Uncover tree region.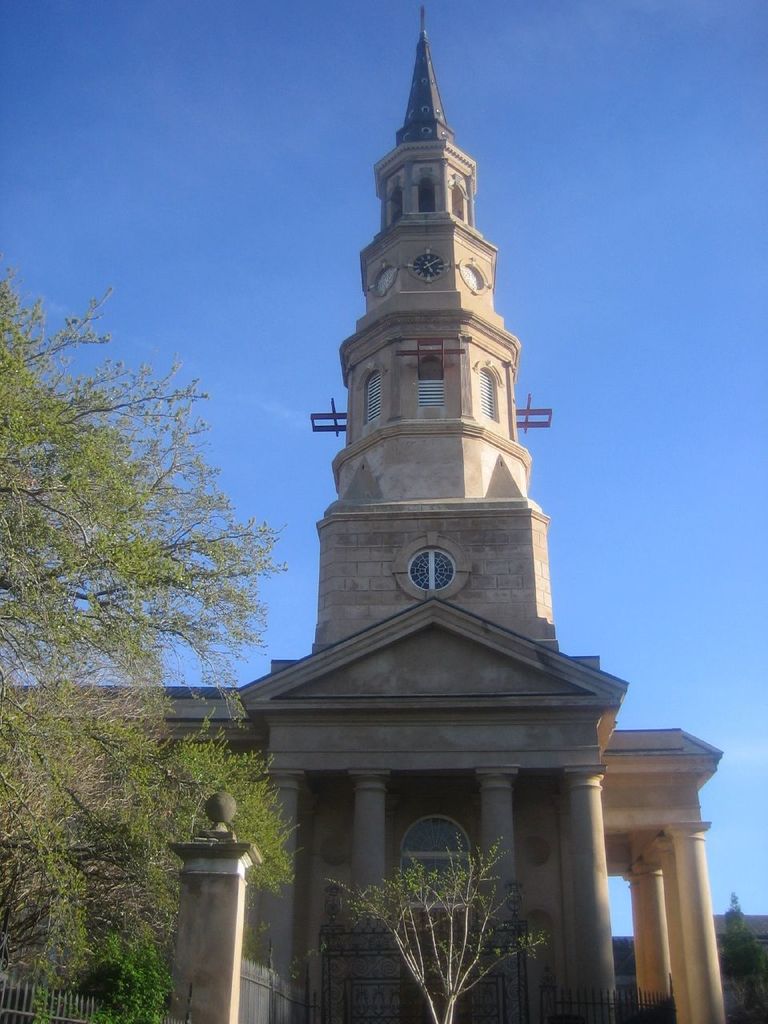
Uncovered: {"left": 723, "top": 886, "right": 766, "bottom": 976}.
